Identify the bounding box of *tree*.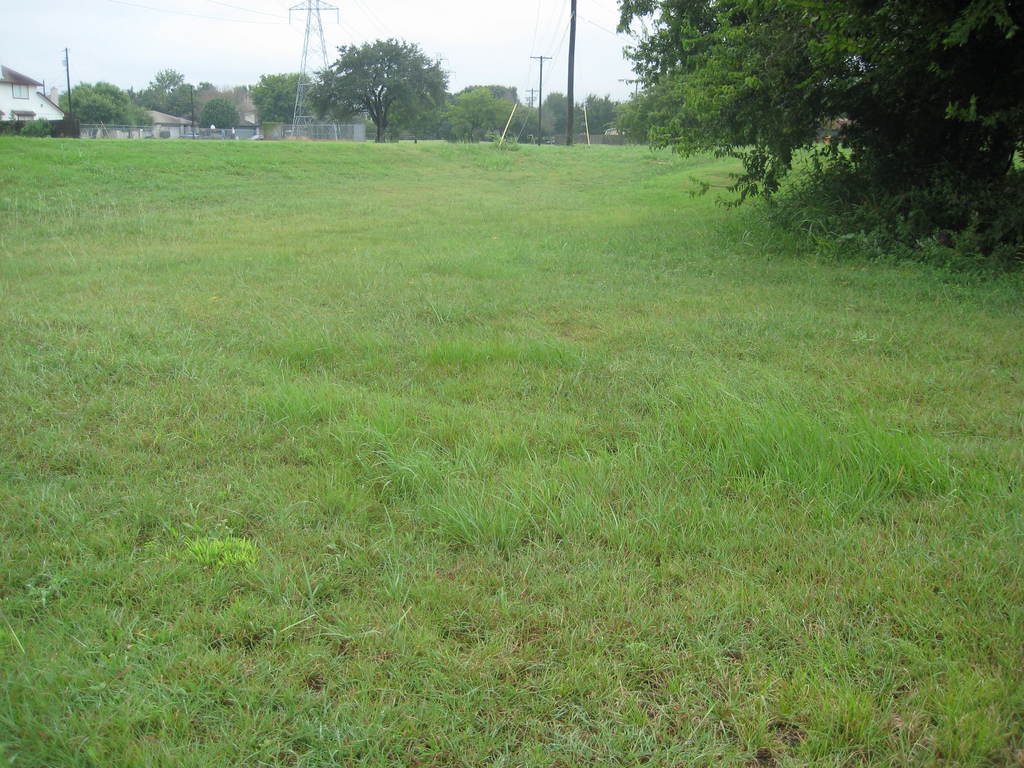
[left=604, top=0, right=1023, bottom=186].
